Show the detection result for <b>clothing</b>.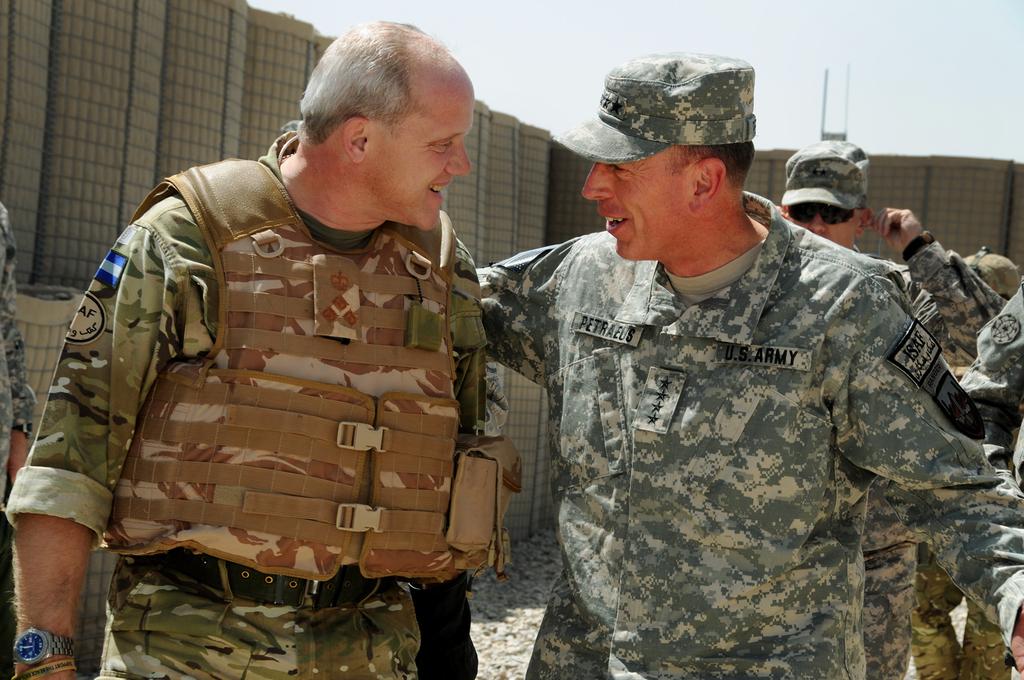
<bbox>17, 145, 525, 621</bbox>.
